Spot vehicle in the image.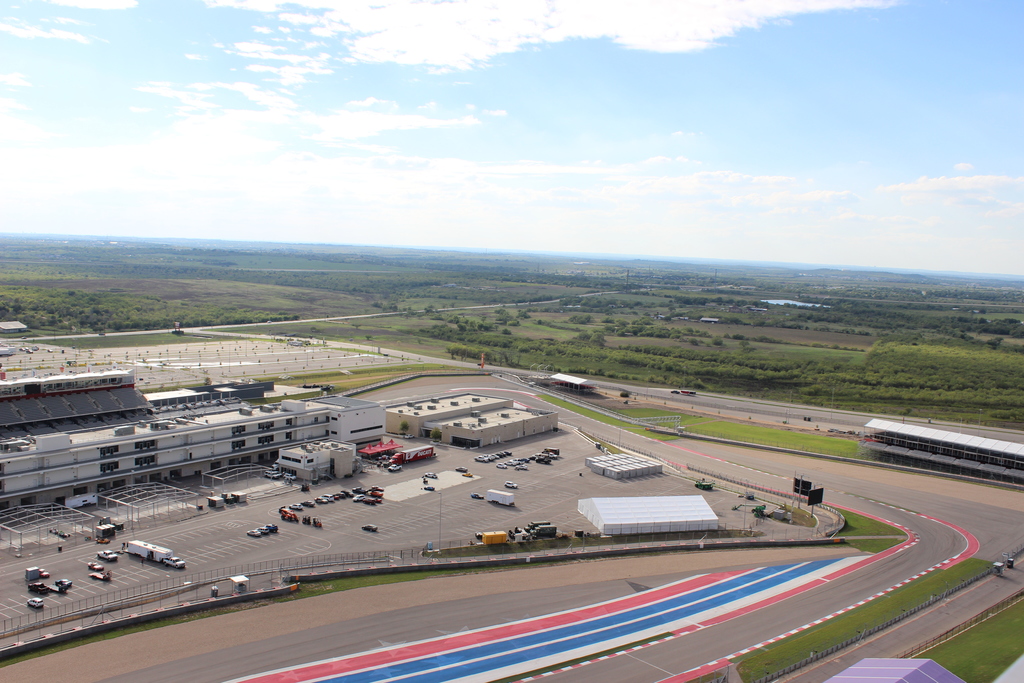
vehicle found at [95,547,115,561].
